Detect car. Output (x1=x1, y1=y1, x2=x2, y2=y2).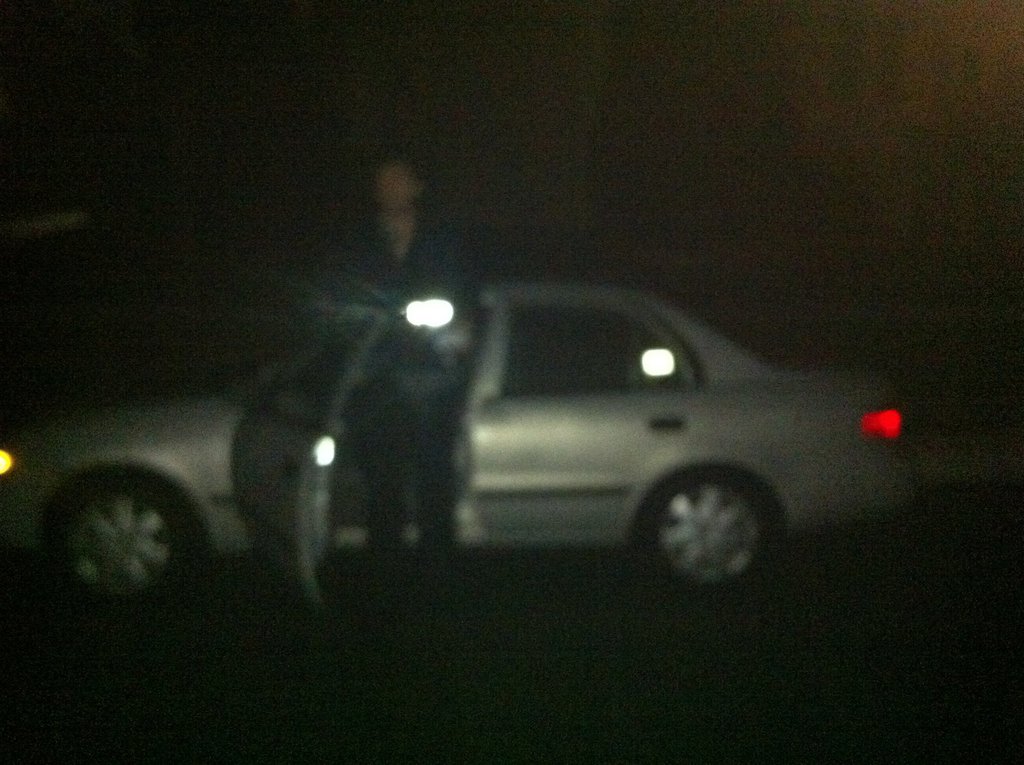
(x1=0, y1=272, x2=924, y2=597).
